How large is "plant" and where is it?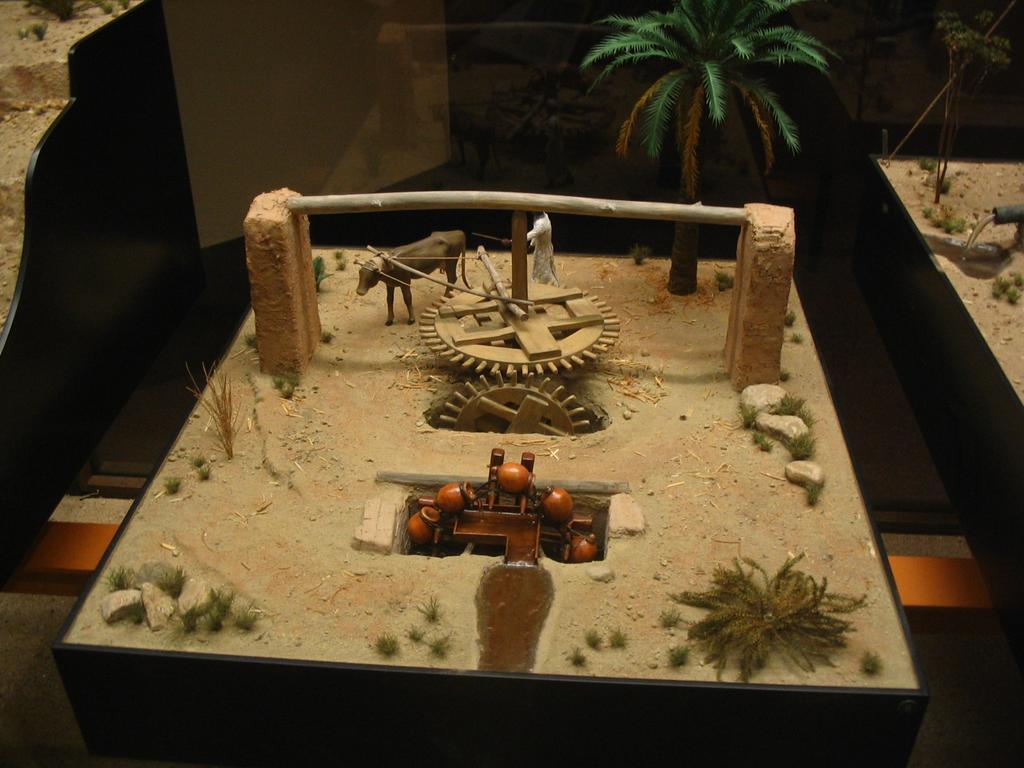
Bounding box: (631,245,652,270).
